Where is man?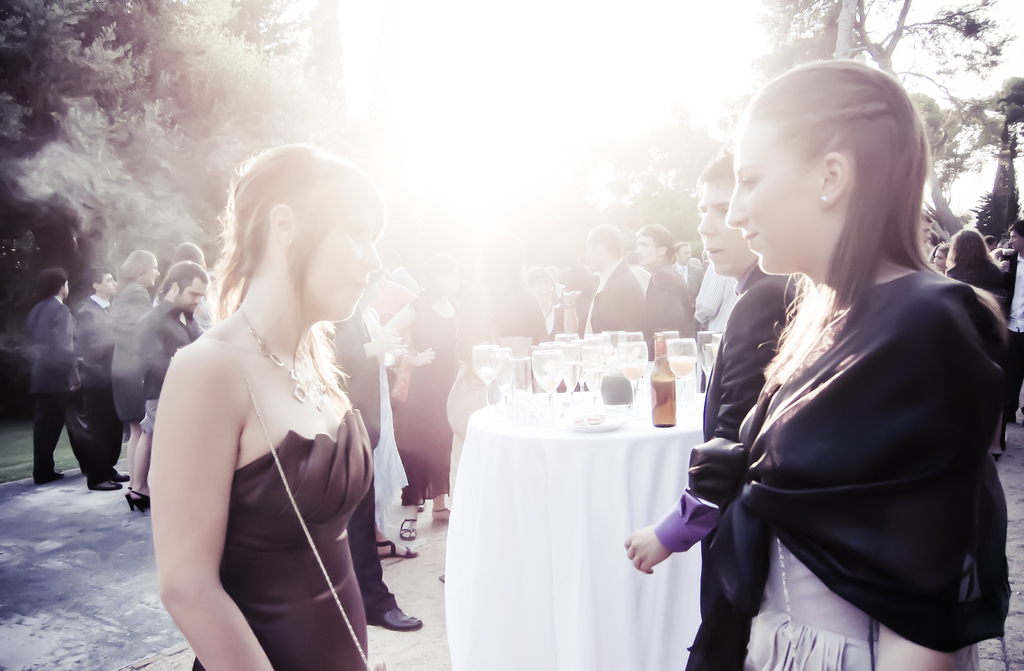
detection(919, 214, 934, 246).
